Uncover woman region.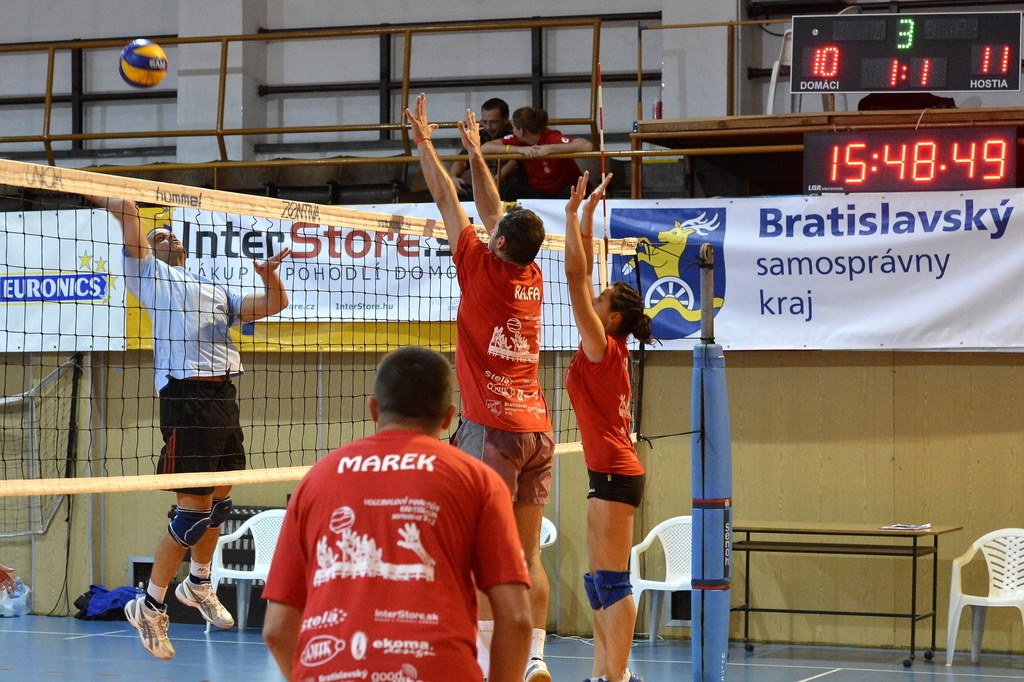
Uncovered: box(556, 175, 659, 649).
